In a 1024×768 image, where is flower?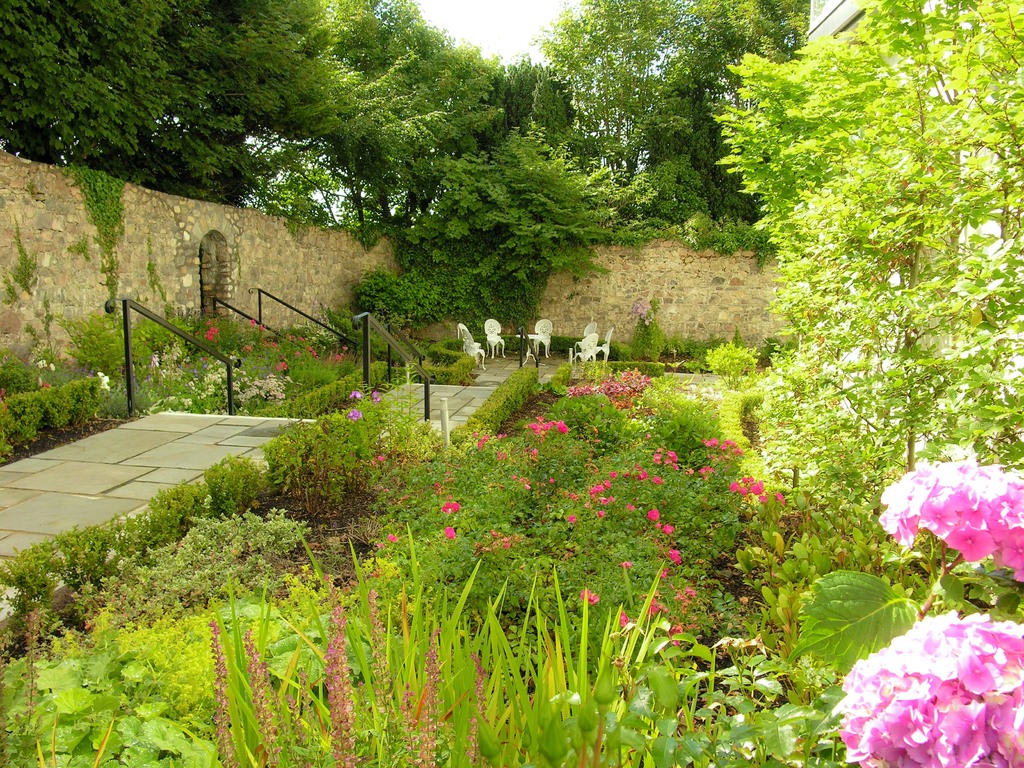
pyautogui.locateOnScreen(377, 451, 389, 465).
